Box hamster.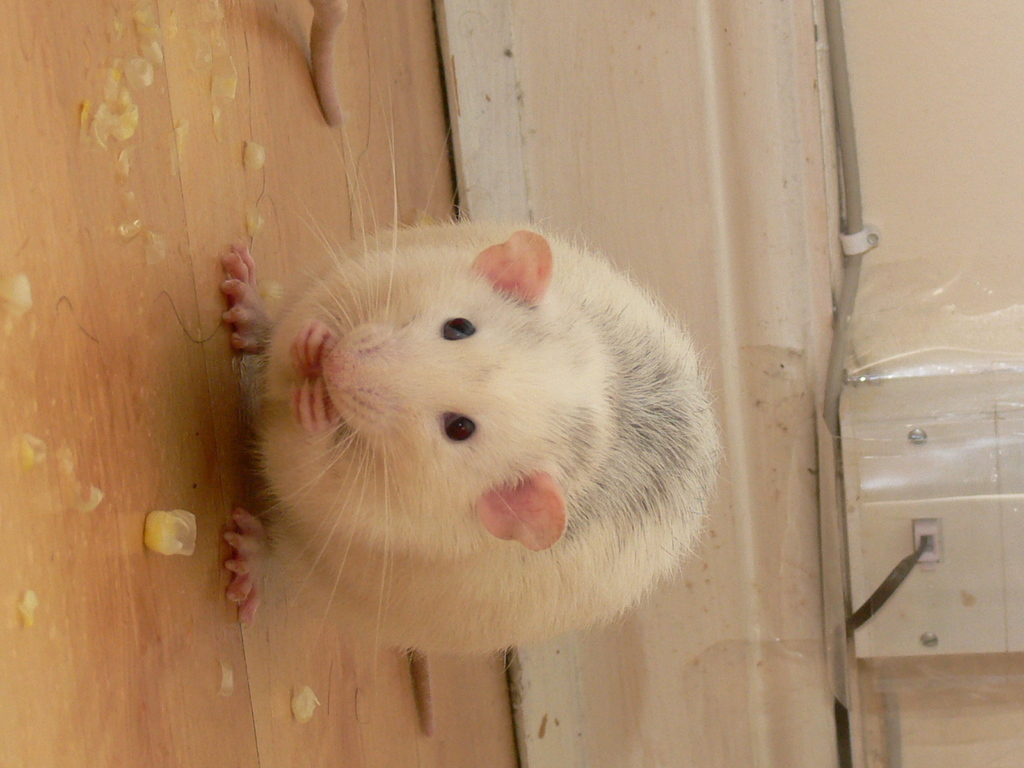
bbox=(216, 90, 723, 683).
